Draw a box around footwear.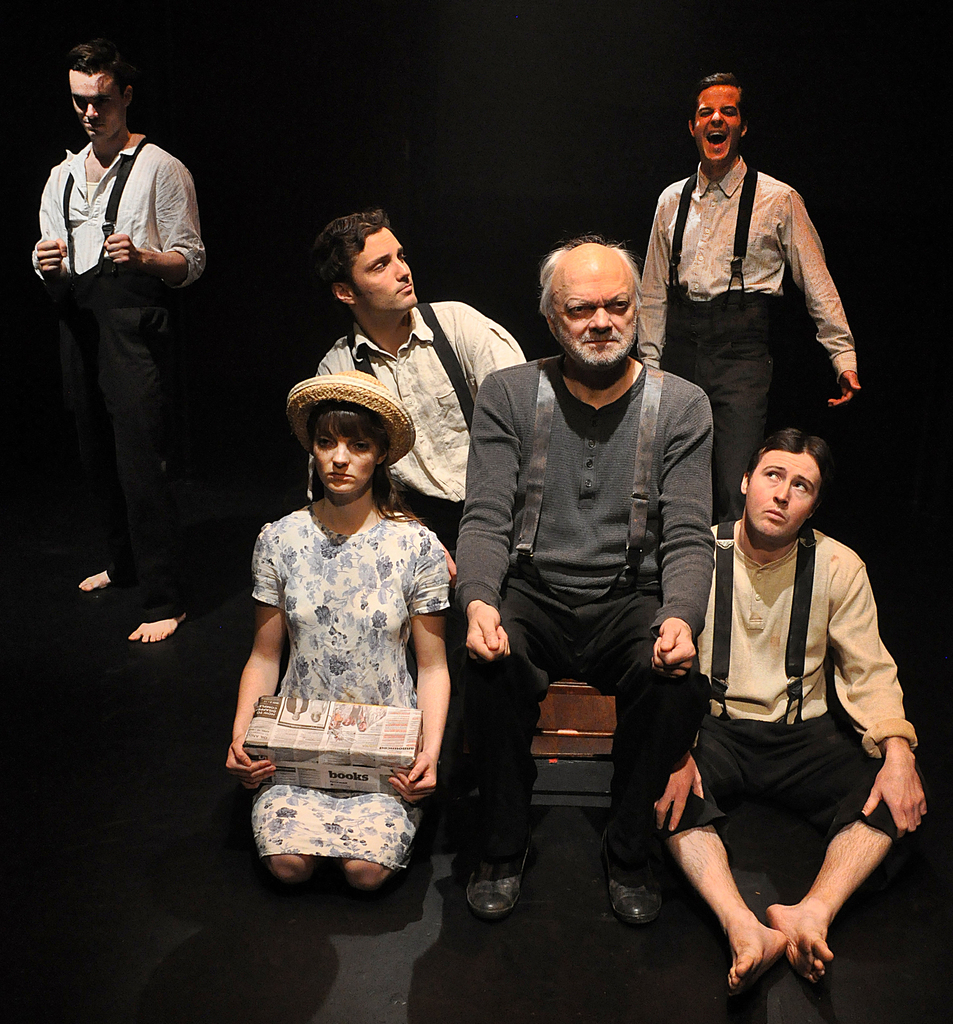
[602, 839, 666, 927].
